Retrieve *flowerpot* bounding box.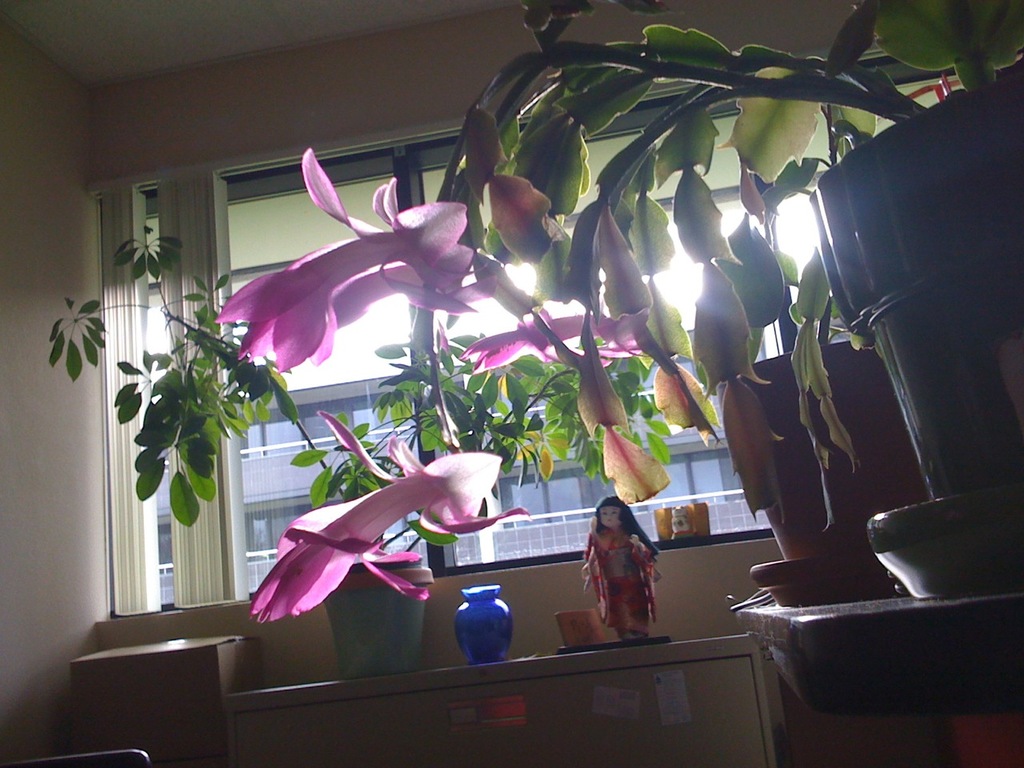
Bounding box: {"left": 319, "top": 554, "right": 431, "bottom": 682}.
